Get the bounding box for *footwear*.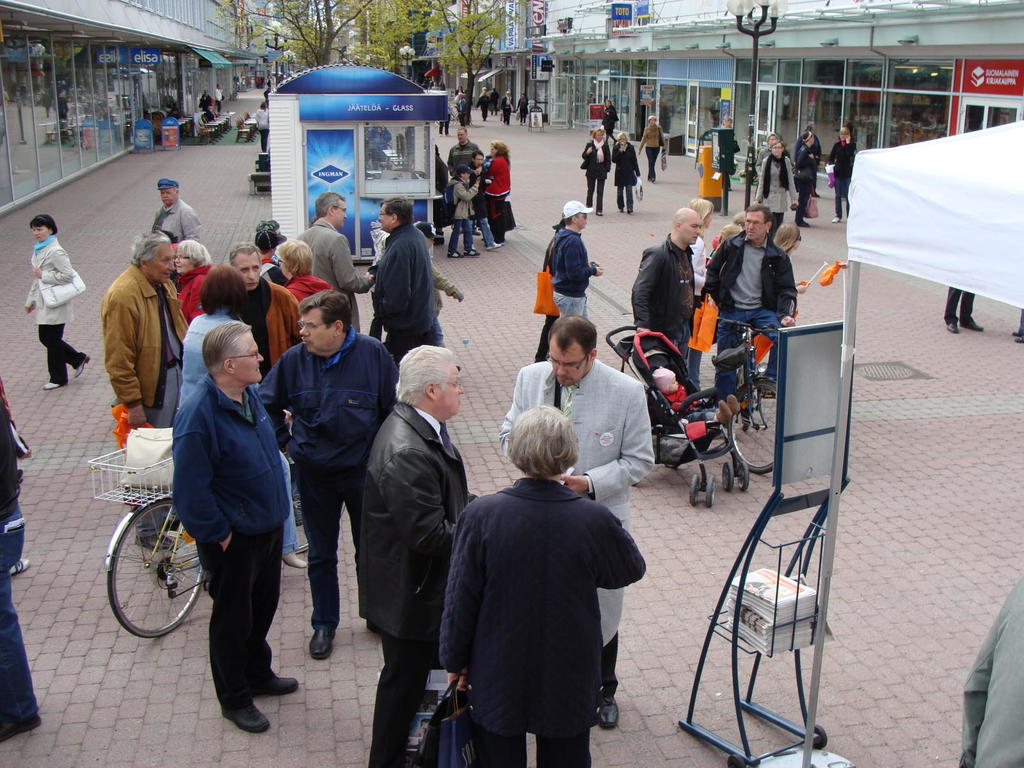
221:701:270:736.
